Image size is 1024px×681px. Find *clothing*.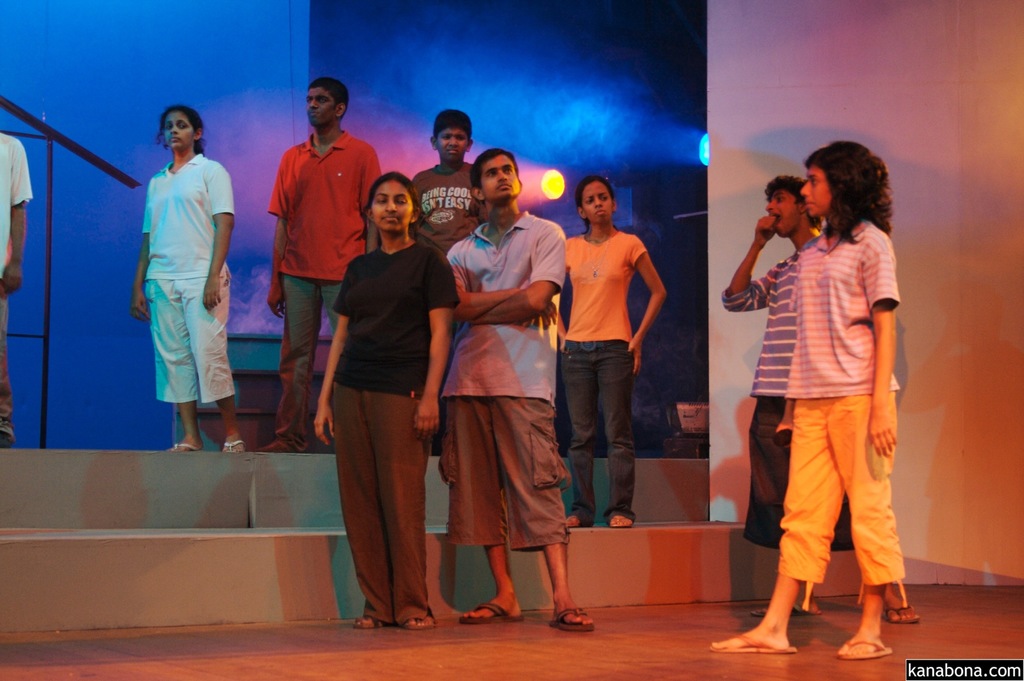
<box>327,245,456,621</box>.
